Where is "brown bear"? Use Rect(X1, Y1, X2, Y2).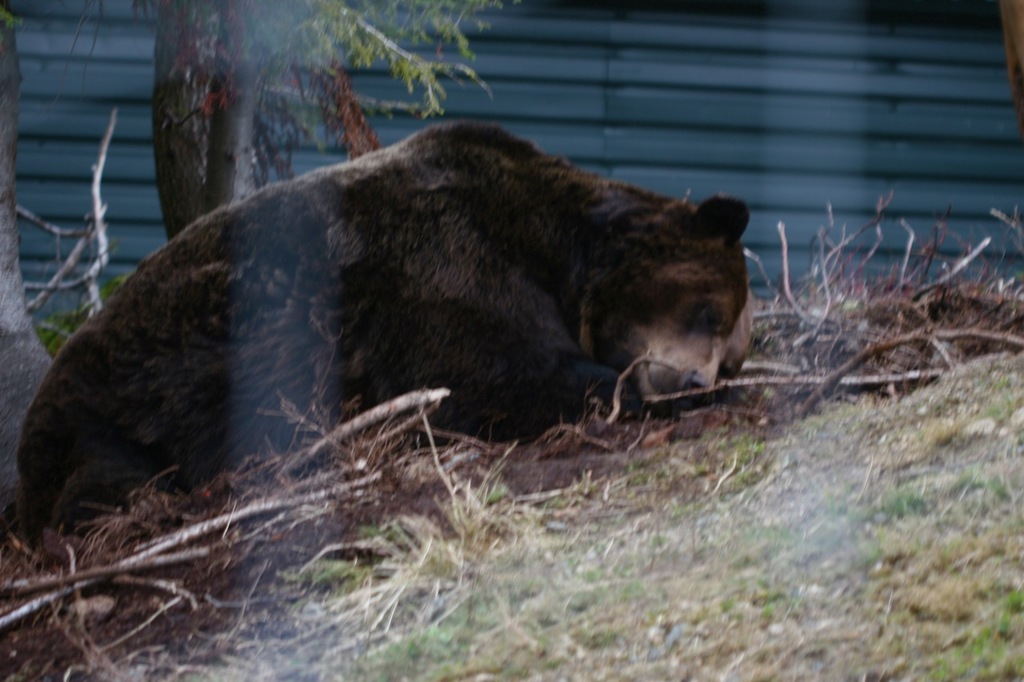
Rect(14, 119, 761, 563).
